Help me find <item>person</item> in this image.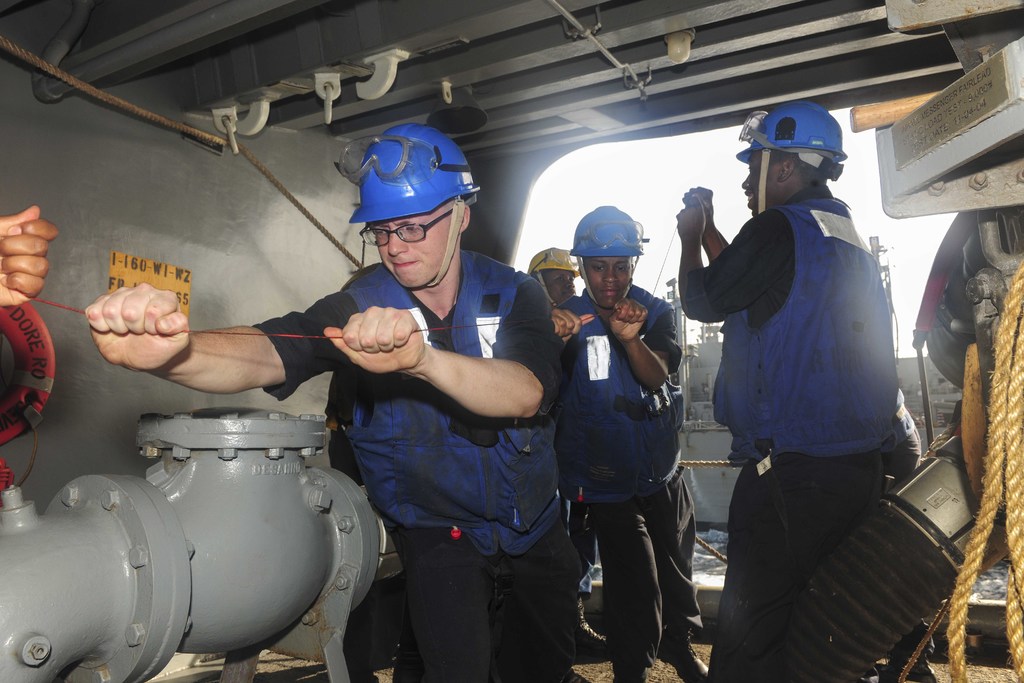
Found it: x1=0, y1=197, x2=62, y2=311.
